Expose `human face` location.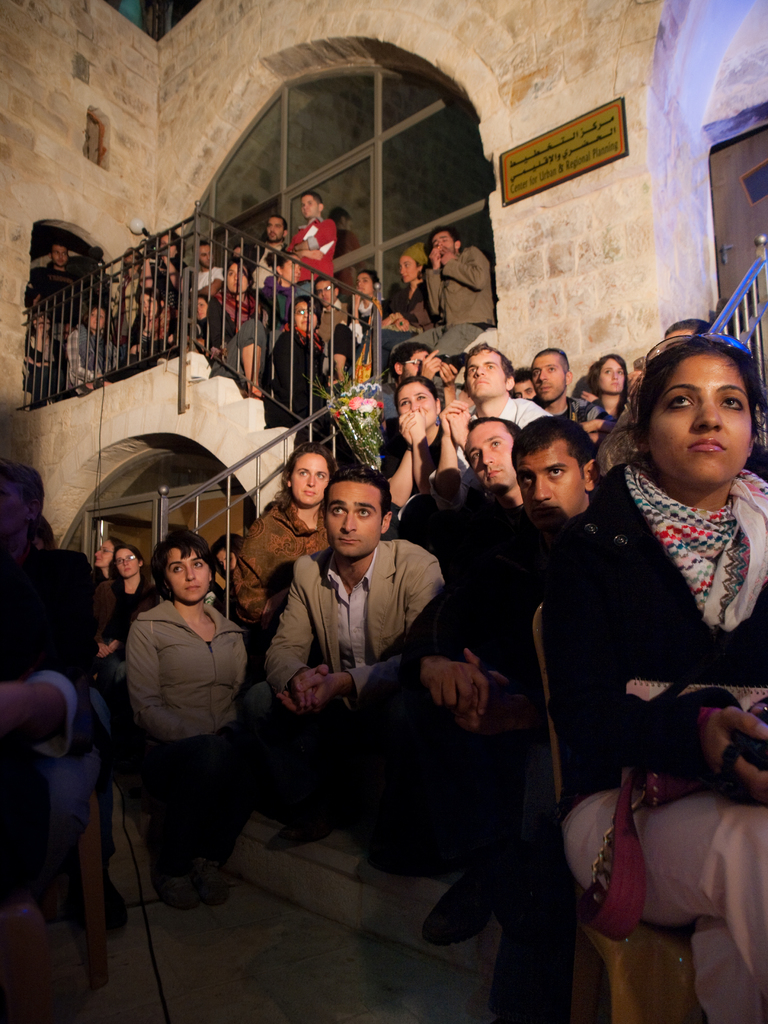
Exposed at detection(292, 456, 333, 505).
